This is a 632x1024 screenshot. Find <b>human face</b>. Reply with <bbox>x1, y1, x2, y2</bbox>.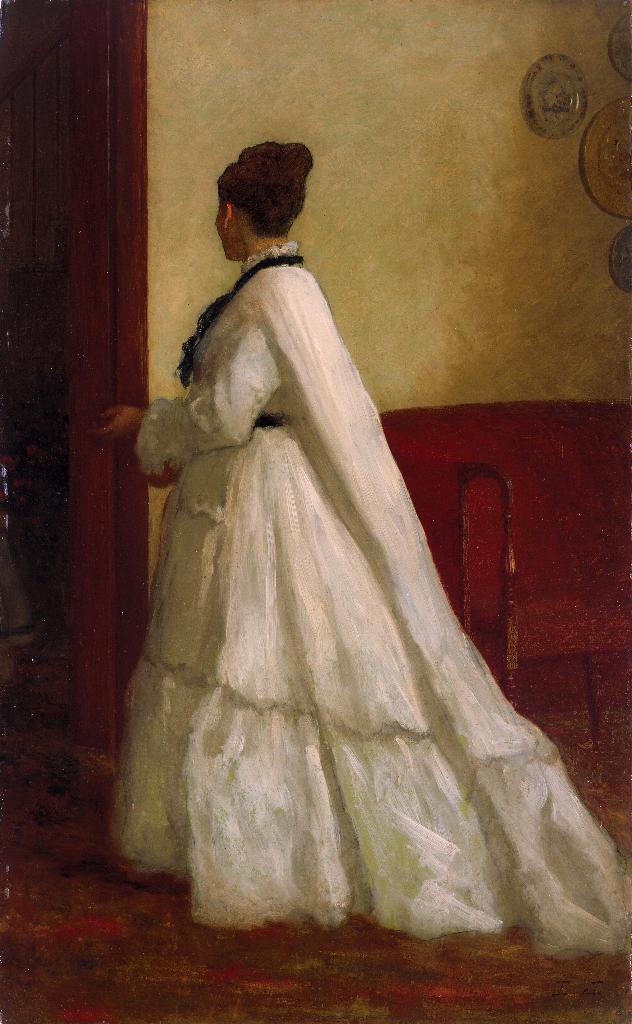
<bbox>214, 204, 225, 256</bbox>.
